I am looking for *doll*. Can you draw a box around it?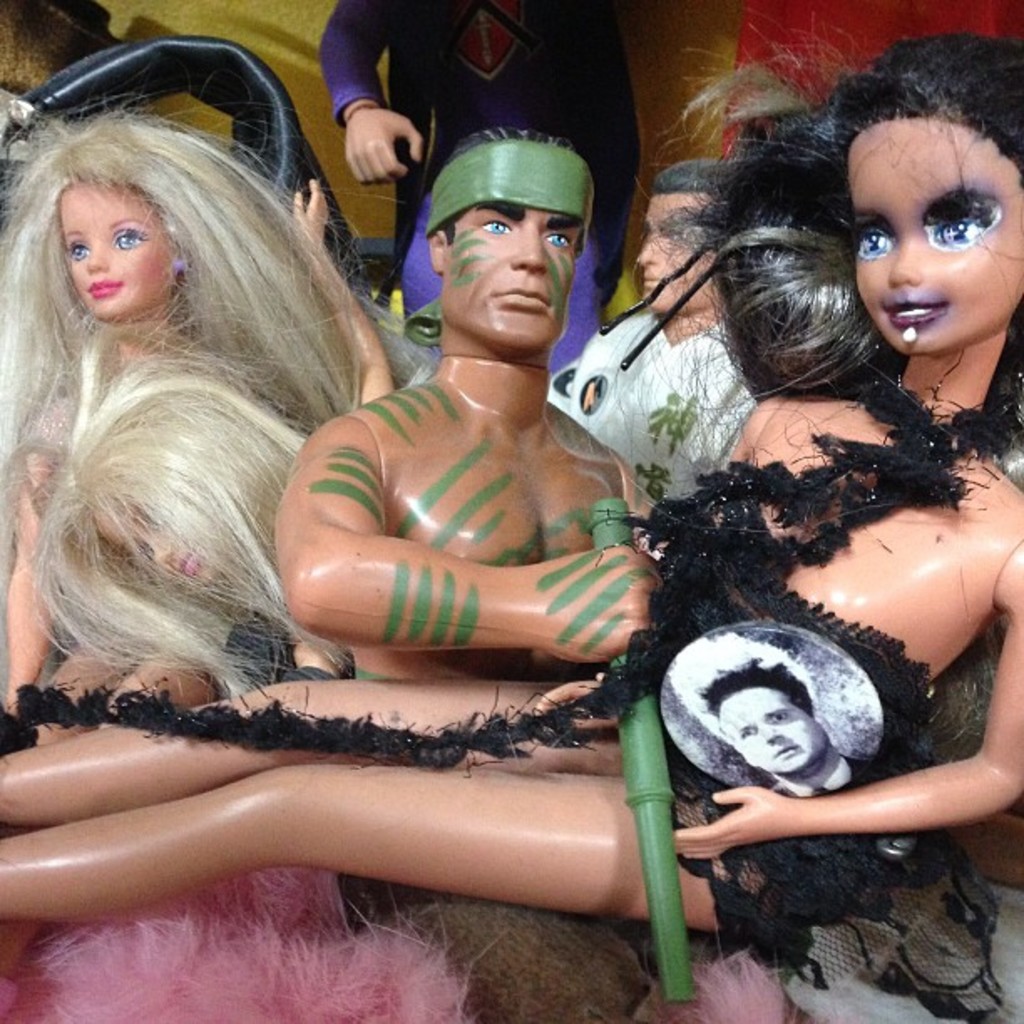
Sure, the bounding box is <box>17,99,388,756</box>.
